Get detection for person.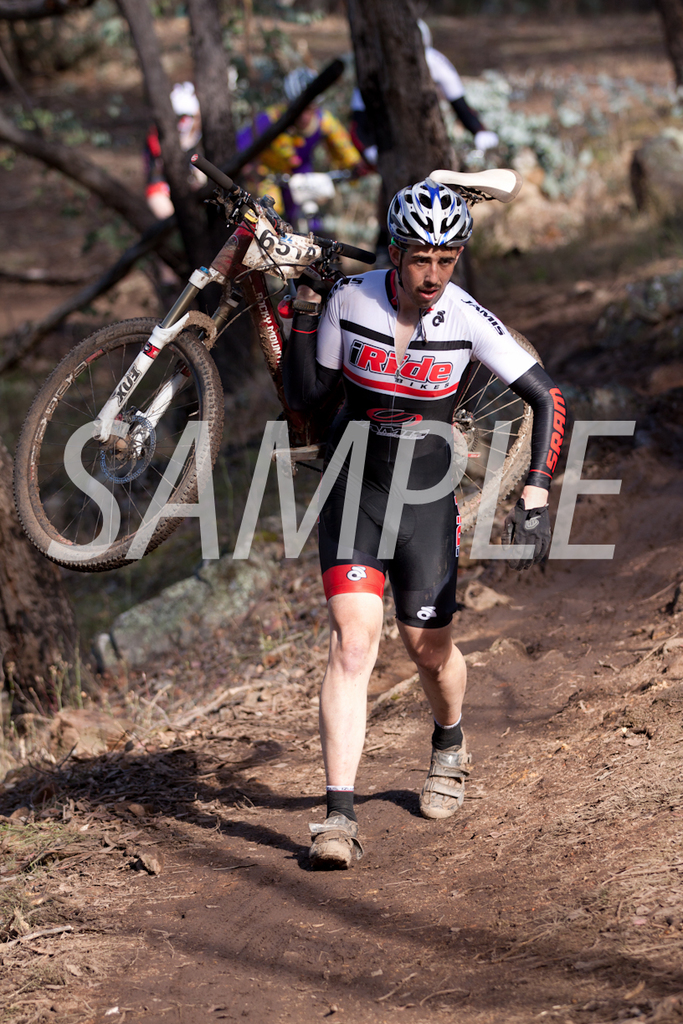
Detection: rect(237, 67, 367, 353).
